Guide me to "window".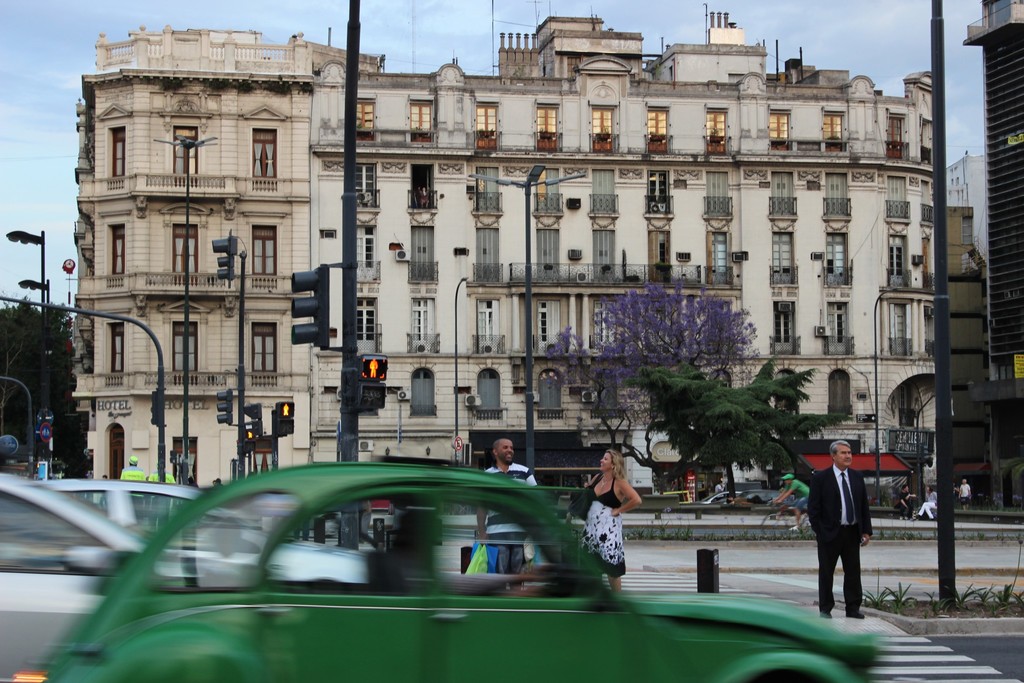
Guidance: (x1=255, y1=131, x2=280, y2=178).
